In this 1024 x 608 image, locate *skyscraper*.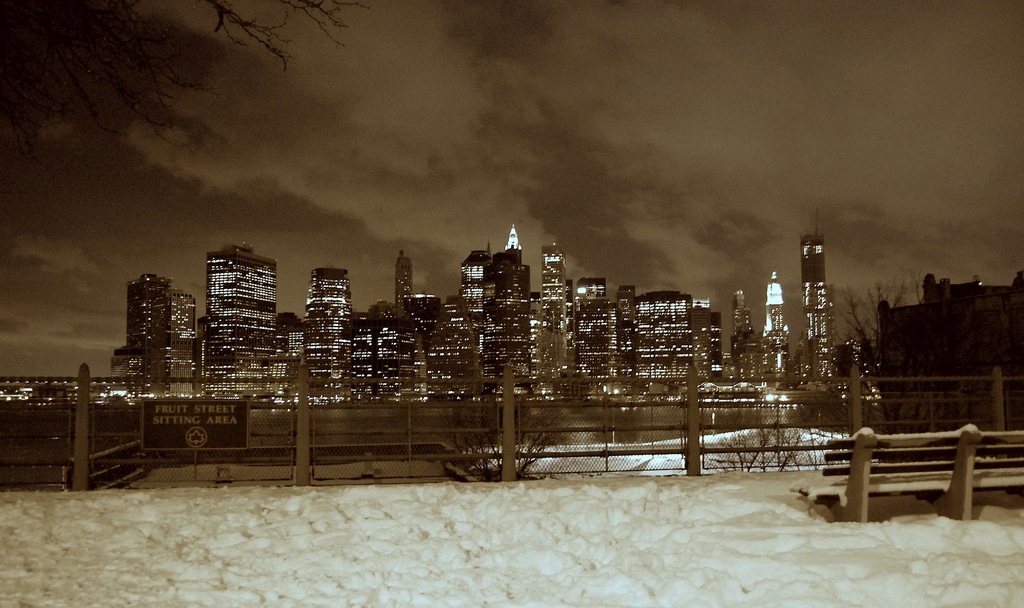
Bounding box: x1=195, y1=240, x2=289, y2=388.
